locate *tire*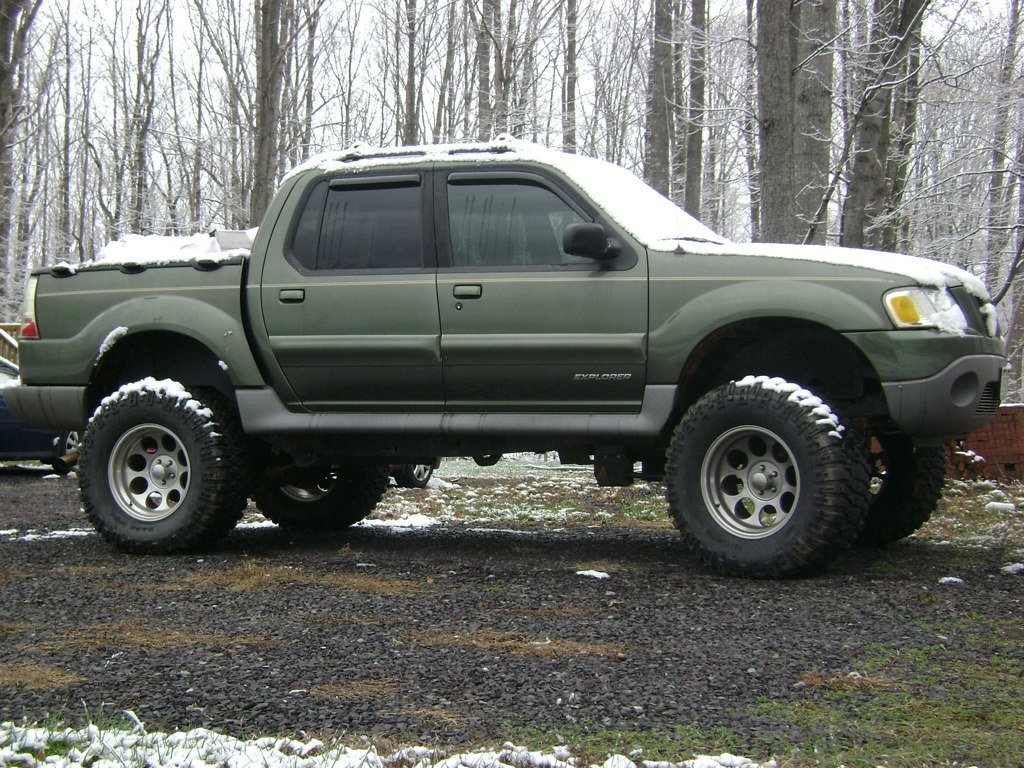
(850,412,947,551)
